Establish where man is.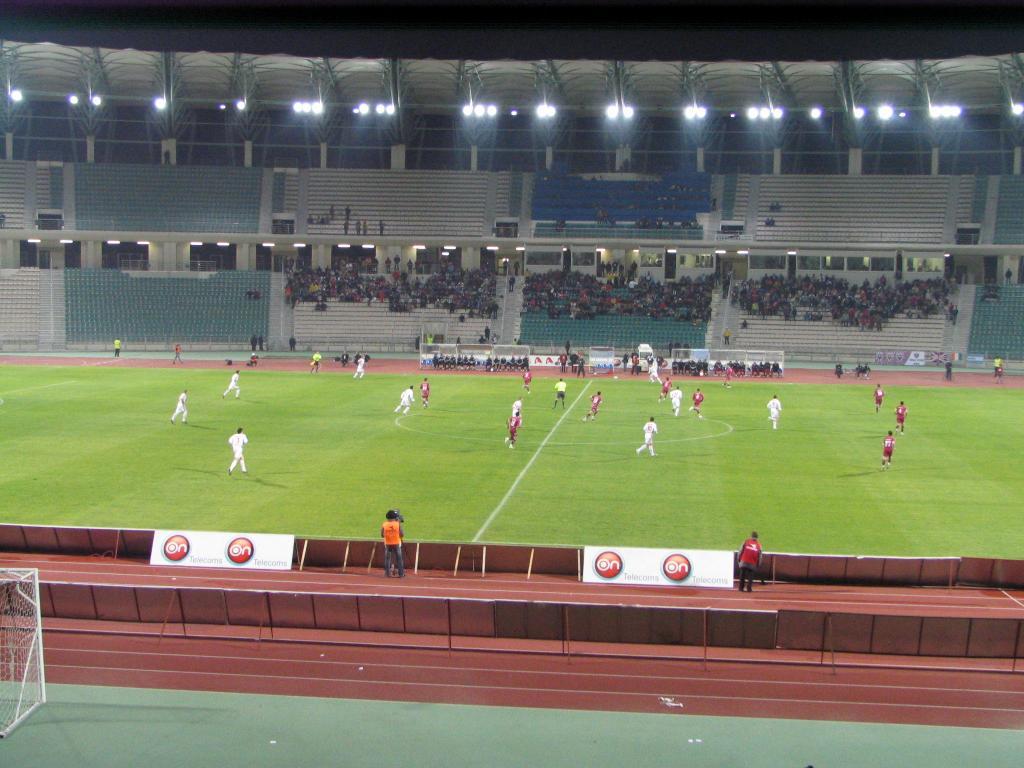
Established at 881 431 896 465.
